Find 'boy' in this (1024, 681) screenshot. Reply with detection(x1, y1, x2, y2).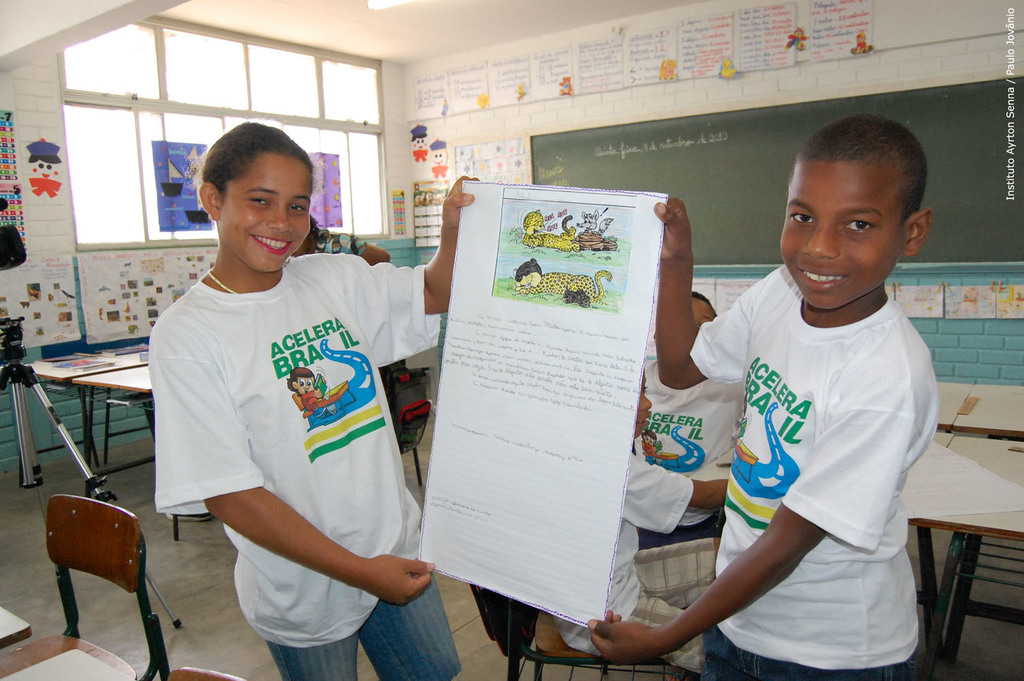
detection(580, 89, 929, 680).
